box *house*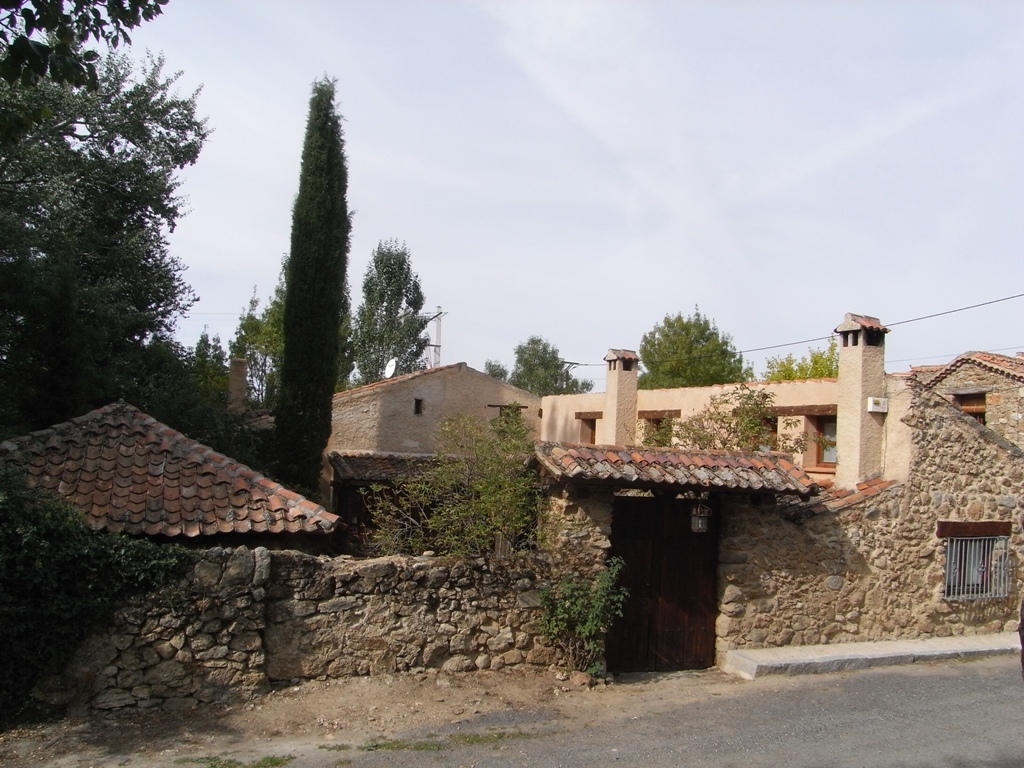
<bbox>910, 354, 1023, 458</bbox>
